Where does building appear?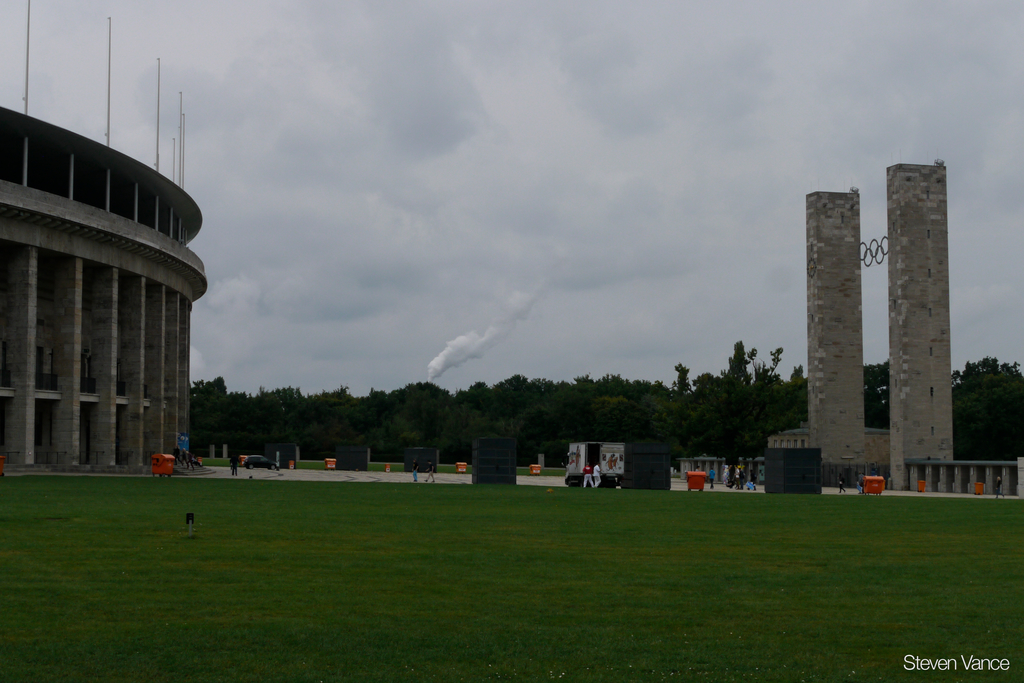
Appears at <region>0, 96, 209, 474</region>.
